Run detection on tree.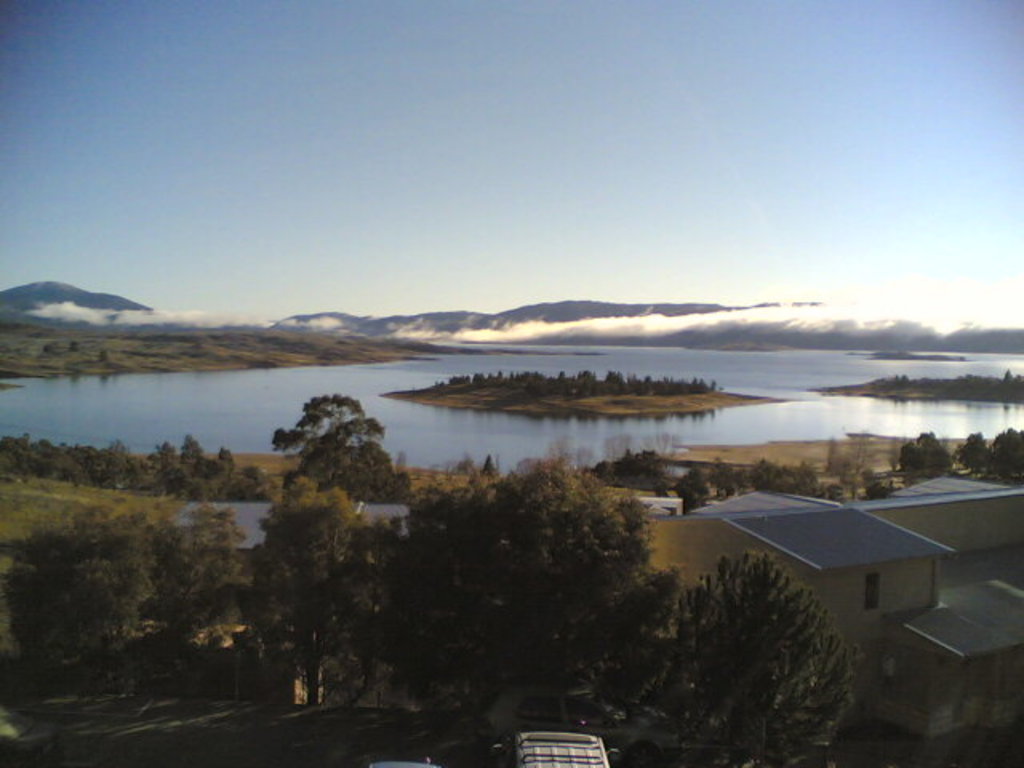
Result: l=891, t=429, r=997, b=493.
